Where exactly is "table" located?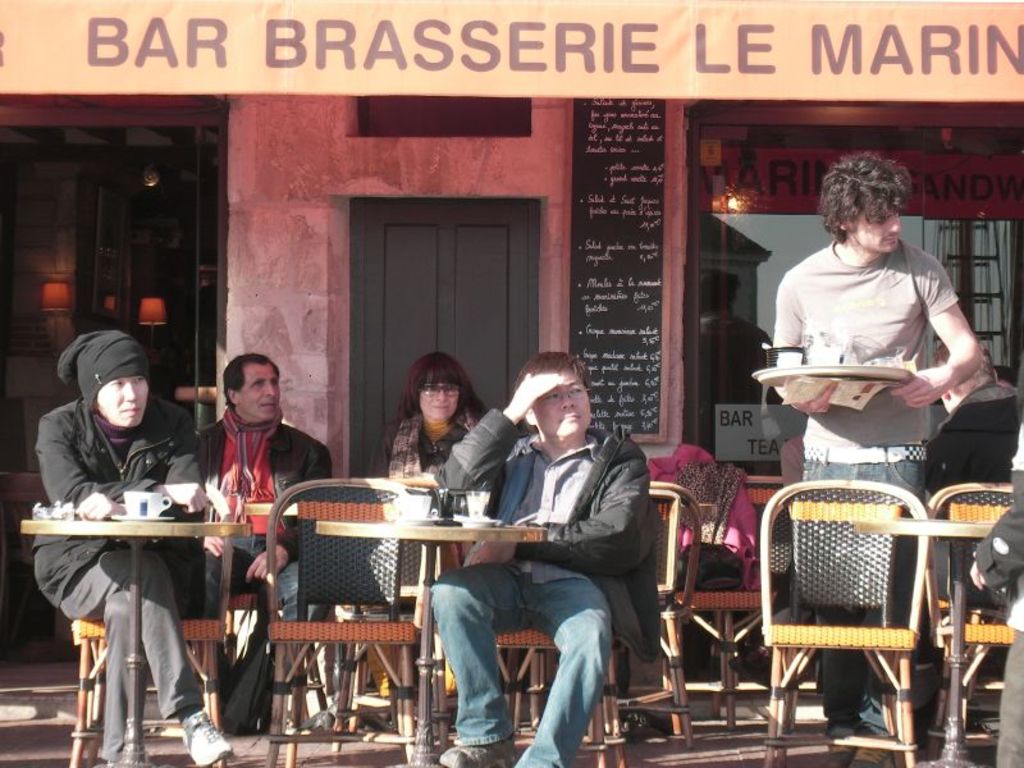
Its bounding box is rect(854, 512, 992, 767).
